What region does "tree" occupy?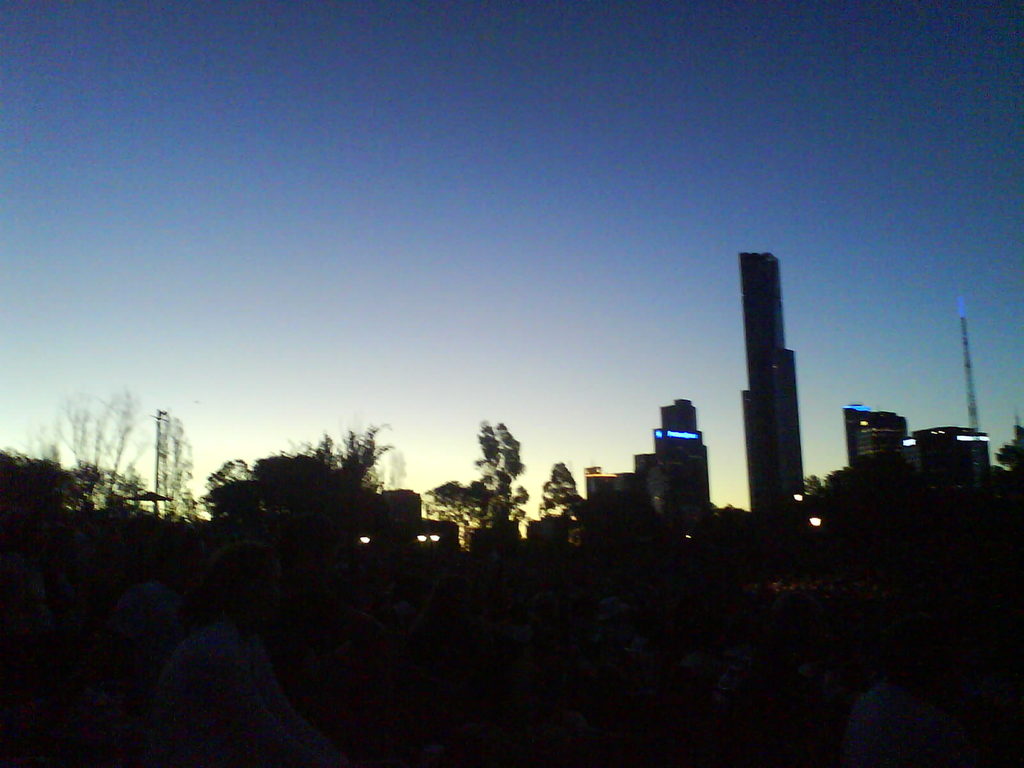
{"x1": 428, "y1": 483, "x2": 467, "y2": 532}.
